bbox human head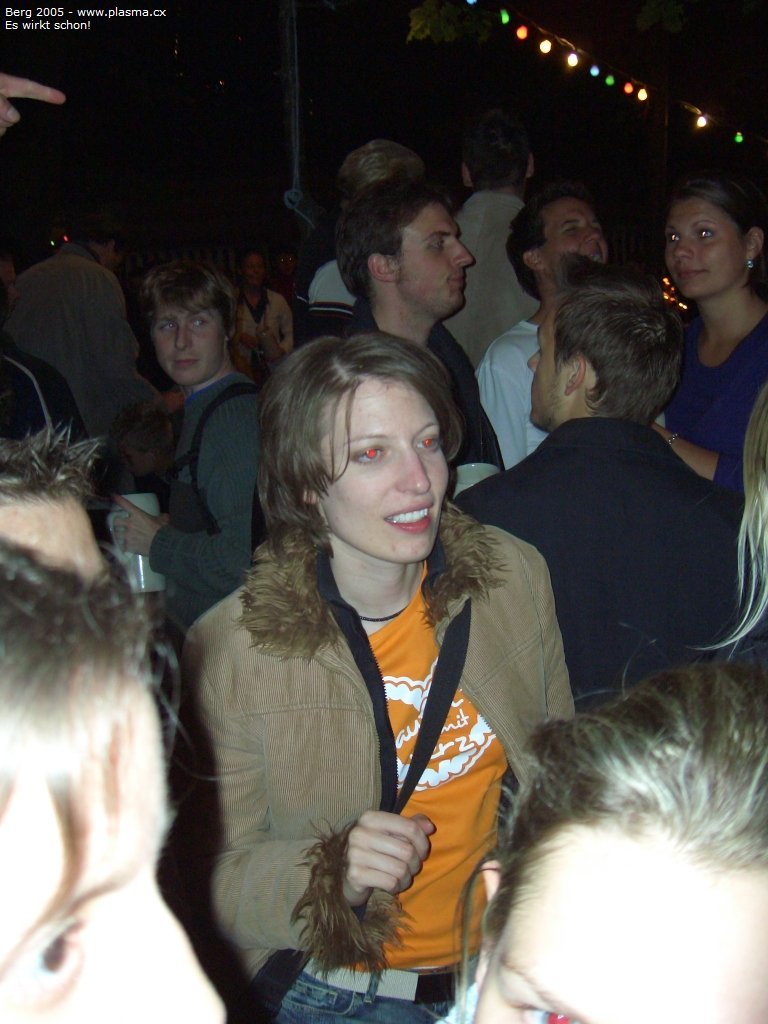
BBox(346, 171, 486, 313)
